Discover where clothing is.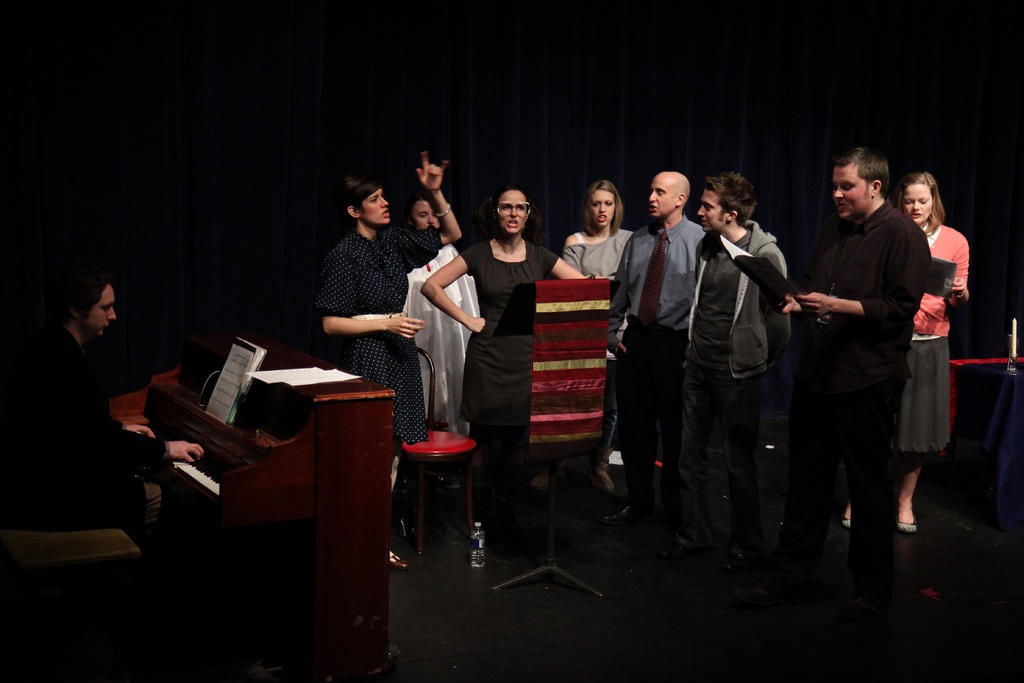
Discovered at box(458, 236, 557, 427).
